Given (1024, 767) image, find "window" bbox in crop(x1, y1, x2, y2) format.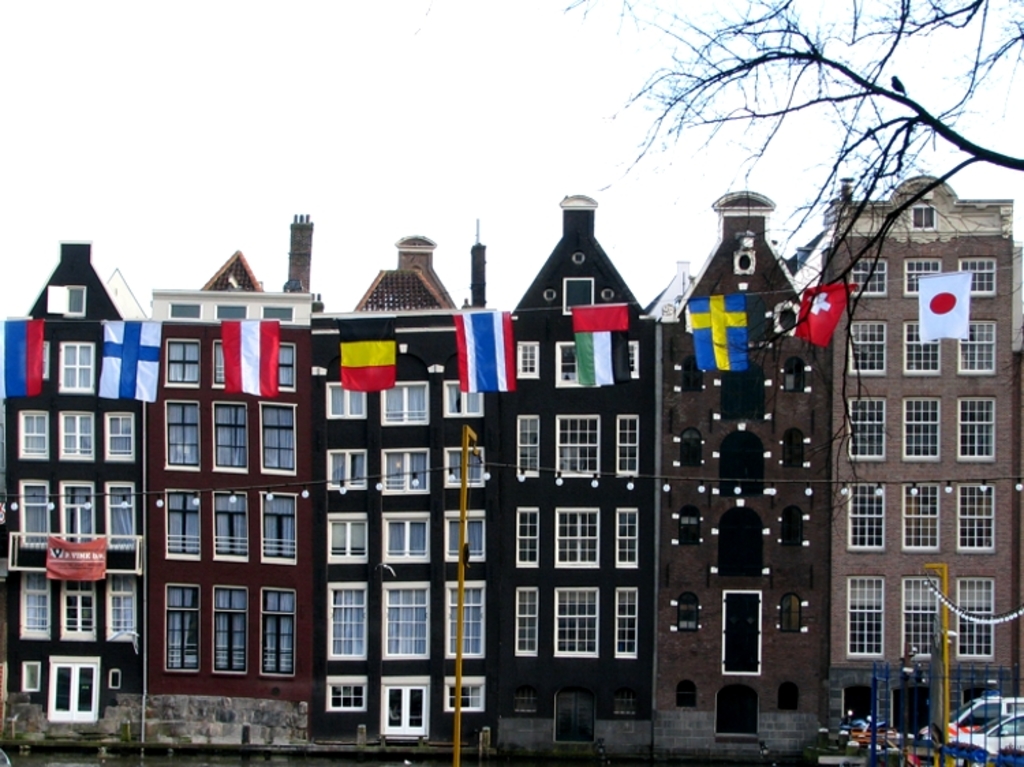
crop(111, 579, 132, 631).
